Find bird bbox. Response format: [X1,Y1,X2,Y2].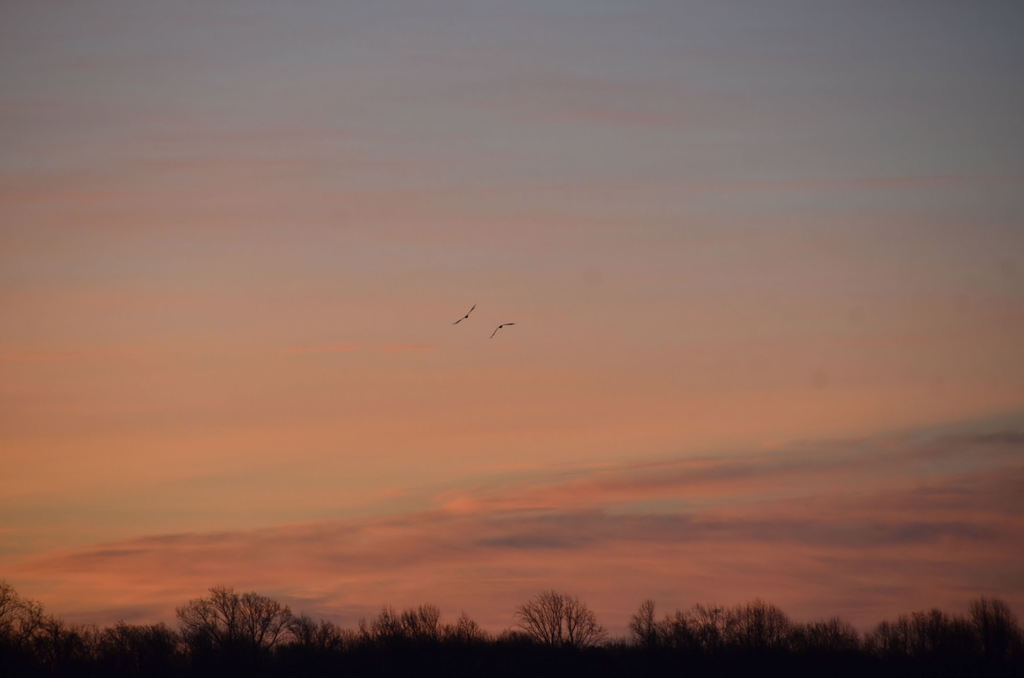
[486,319,515,336].
